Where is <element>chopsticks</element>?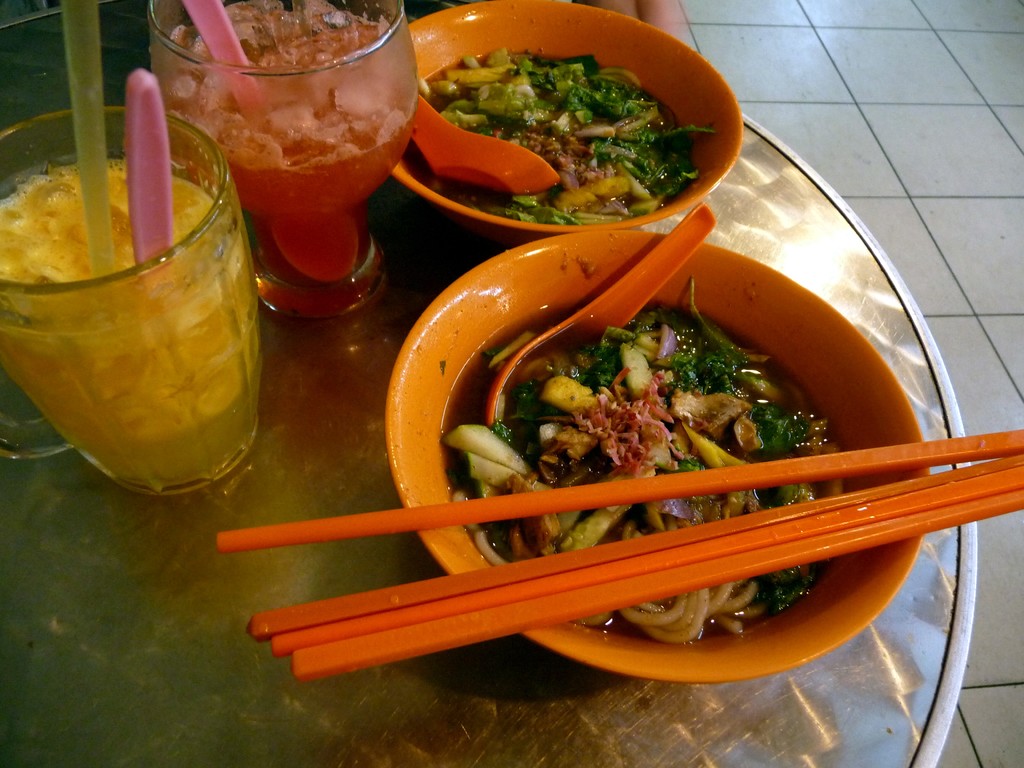
216 424 1023 642.
